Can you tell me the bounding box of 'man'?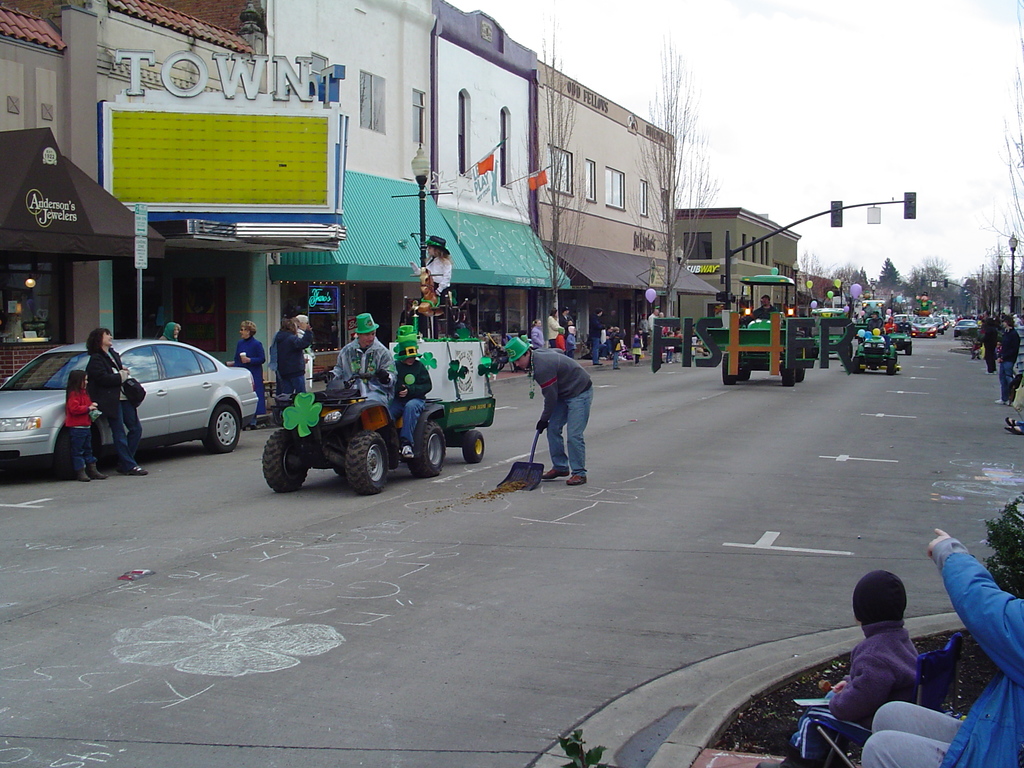
x1=979, y1=308, x2=999, y2=372.
